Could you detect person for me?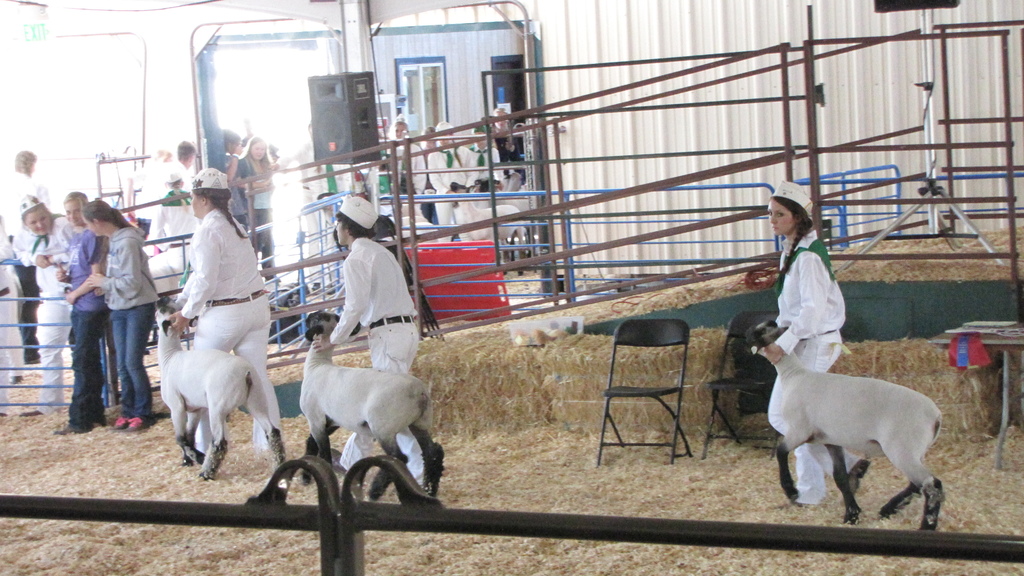
Detection result: left=53, top=191, right=111, bottom=436.
